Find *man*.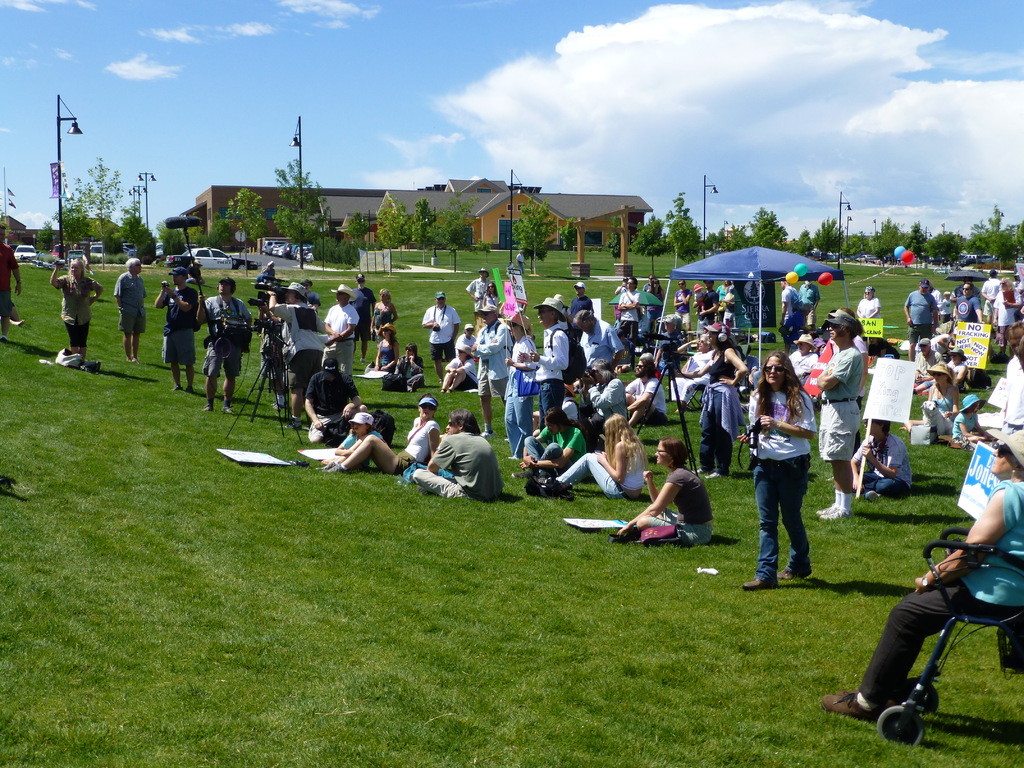
[515,291,571,428].
